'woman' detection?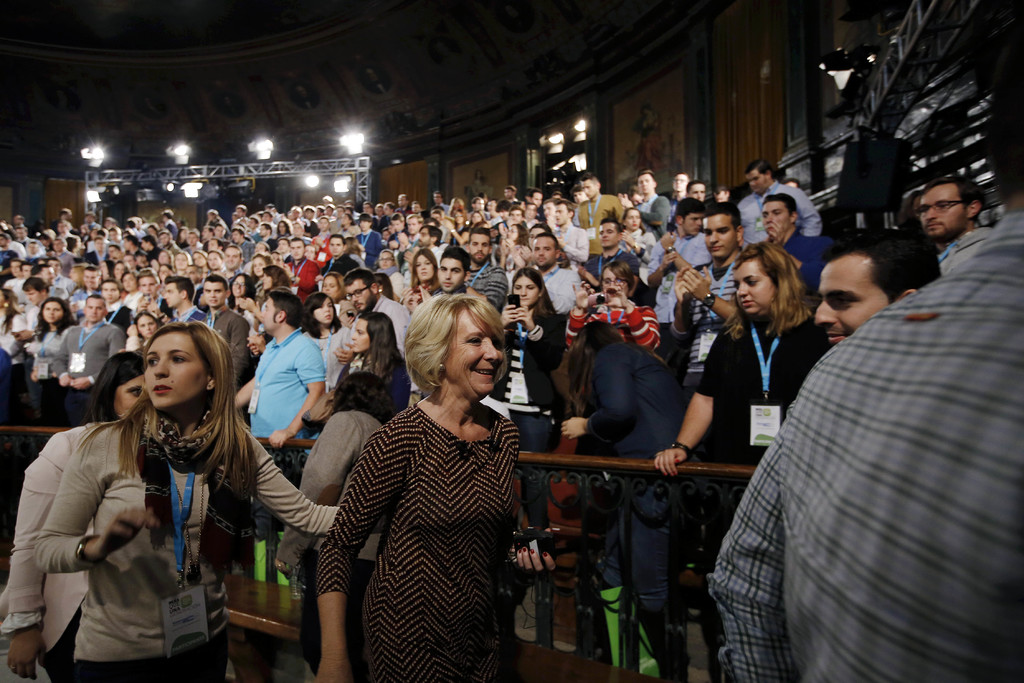
[left=560, top=253, right=662, bottom=356]
